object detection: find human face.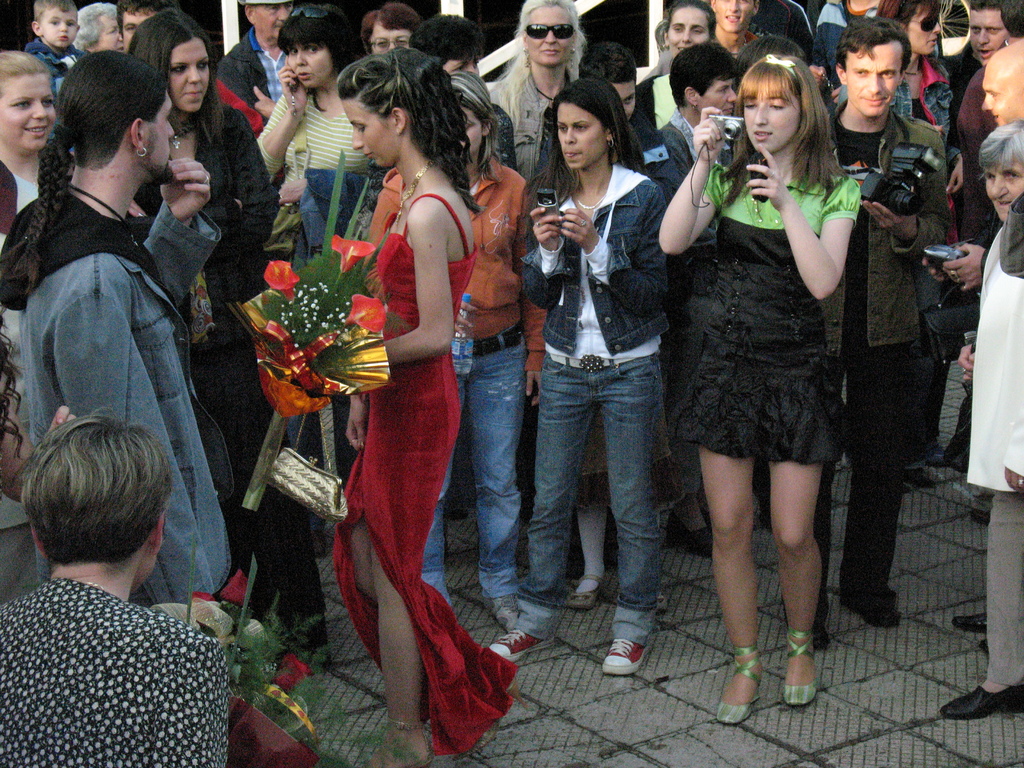
(906, 6, 943, 56).
